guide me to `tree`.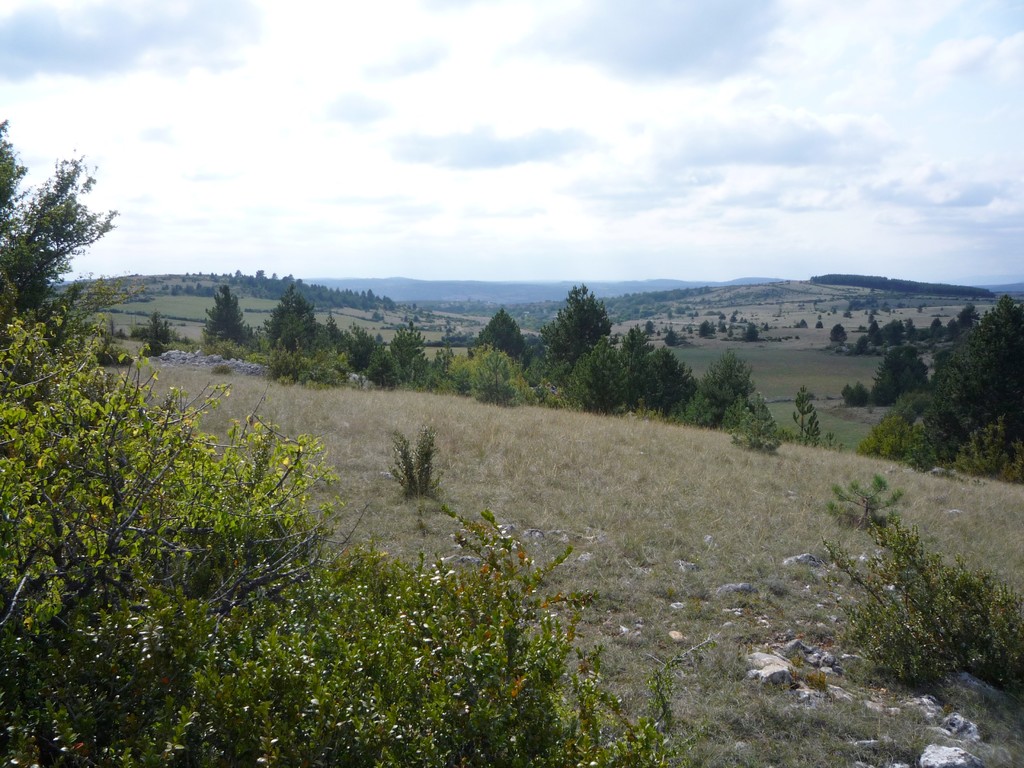
Guidance: <box>873,343,932,409</box>.
